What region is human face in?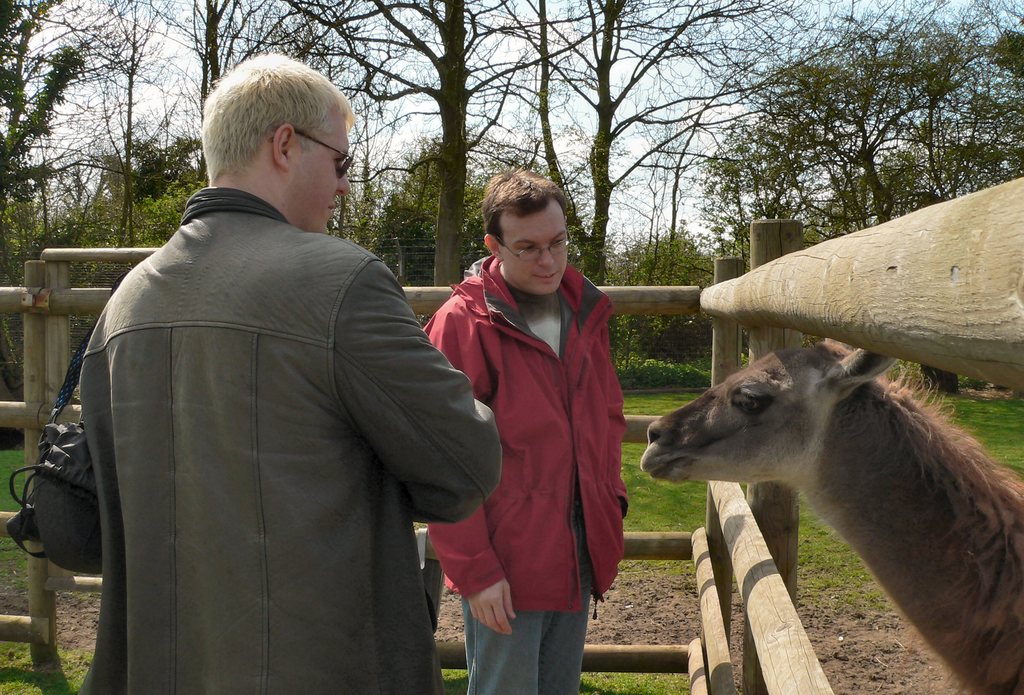
bbox=[500, 199, 569, 292].
